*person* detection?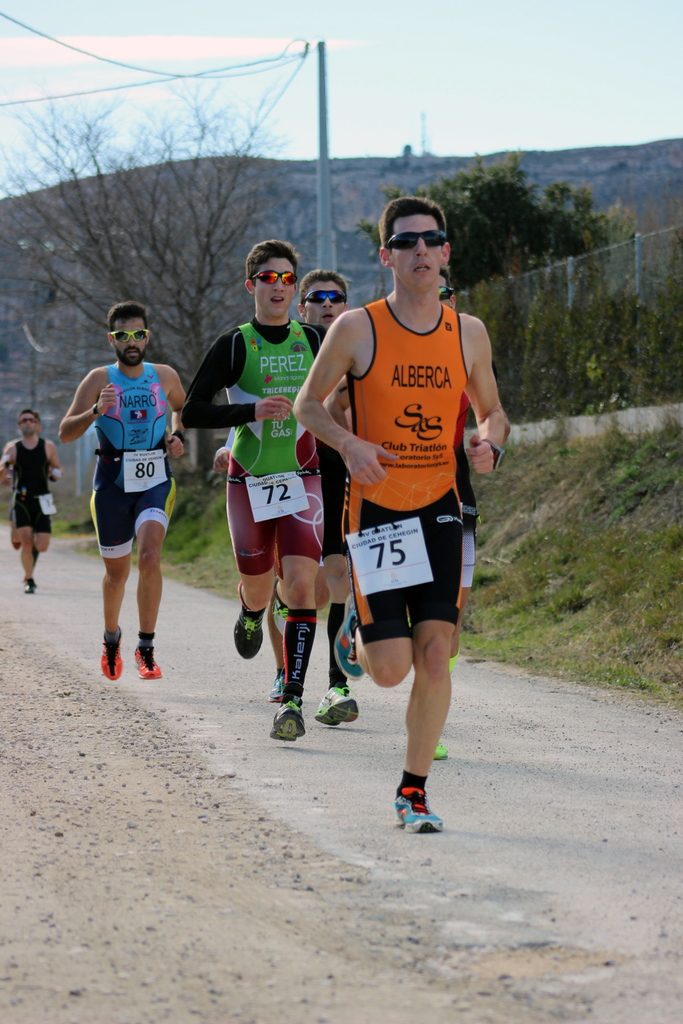
rect(177, 244, 351, 732)
